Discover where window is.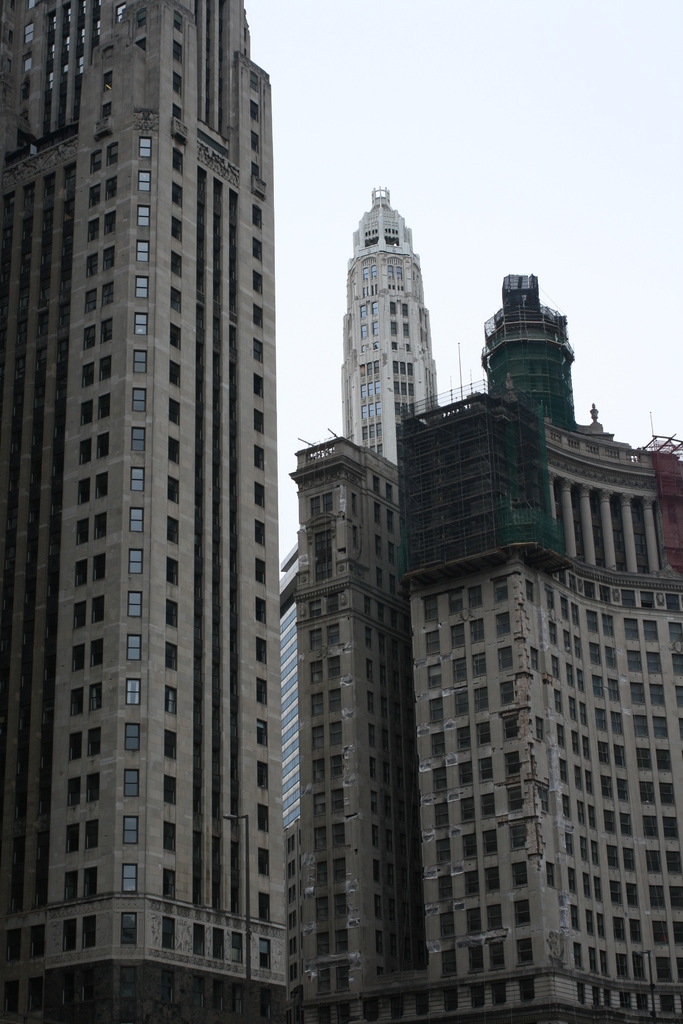
Discovered at bbox=[89, 184, 103, 214].
